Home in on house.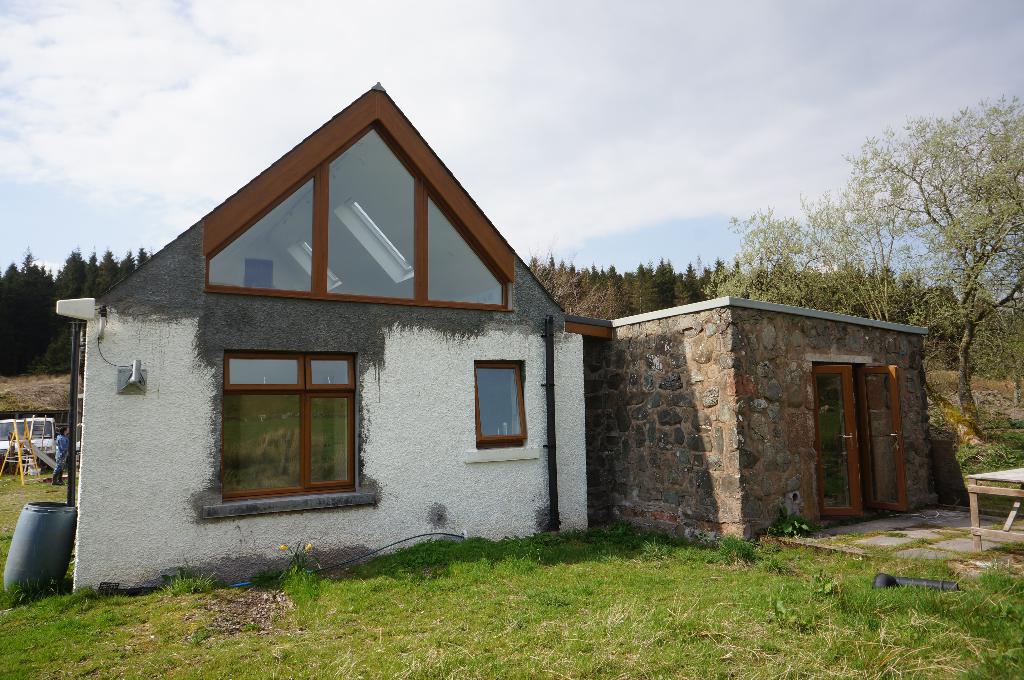
Homed in at select_region(59, 81, 611, 593).
